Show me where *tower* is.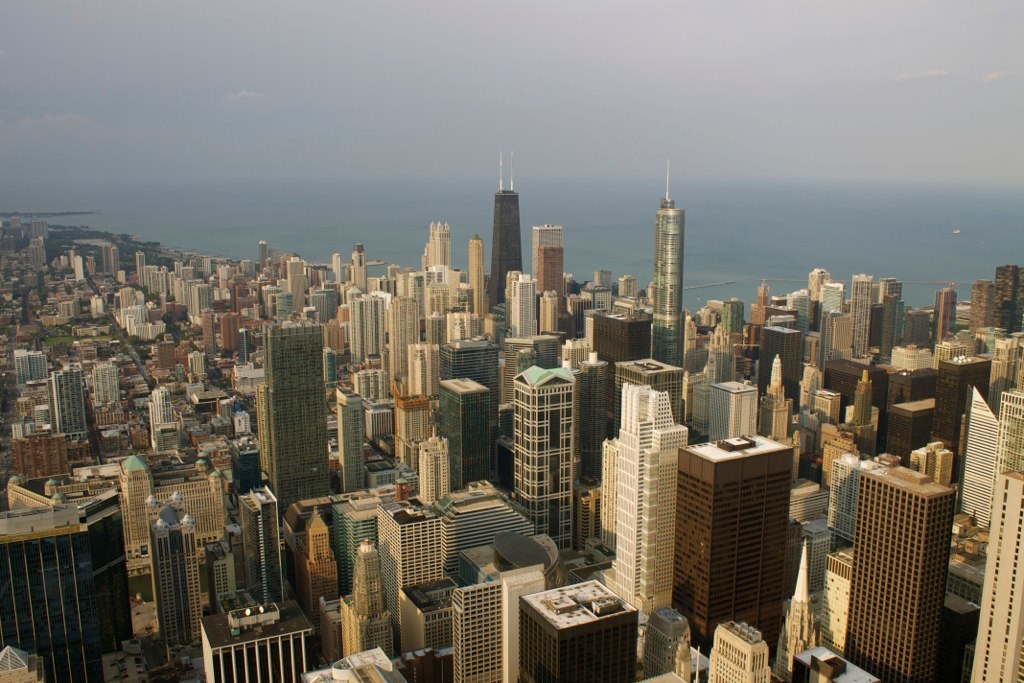
*tower* is at 337:541:400:675.
